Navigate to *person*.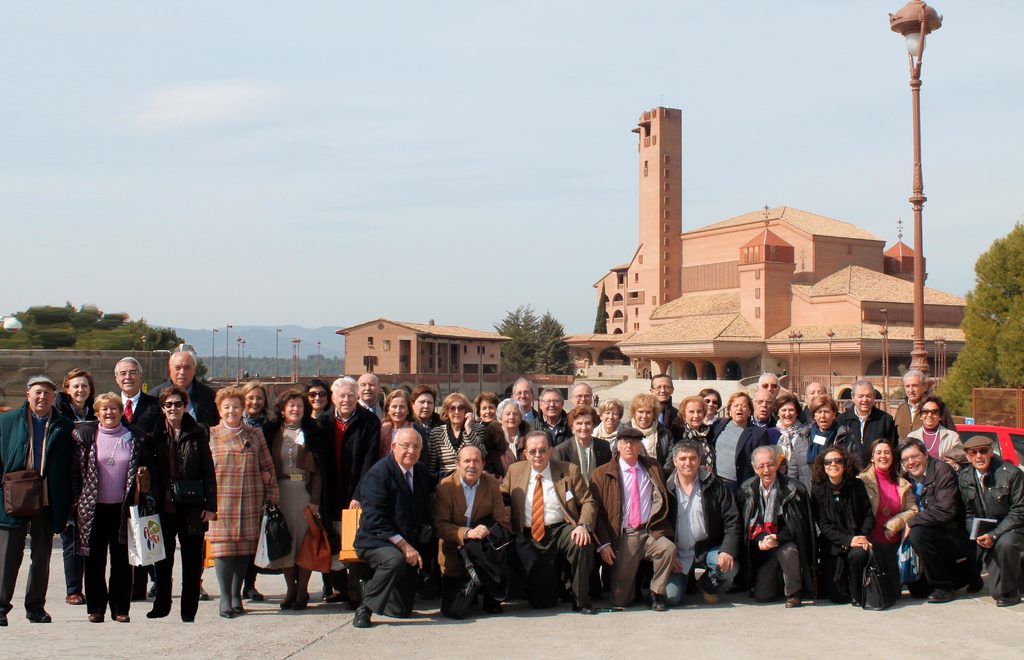
Navigation target: detection(350, 414, 430, 640).
